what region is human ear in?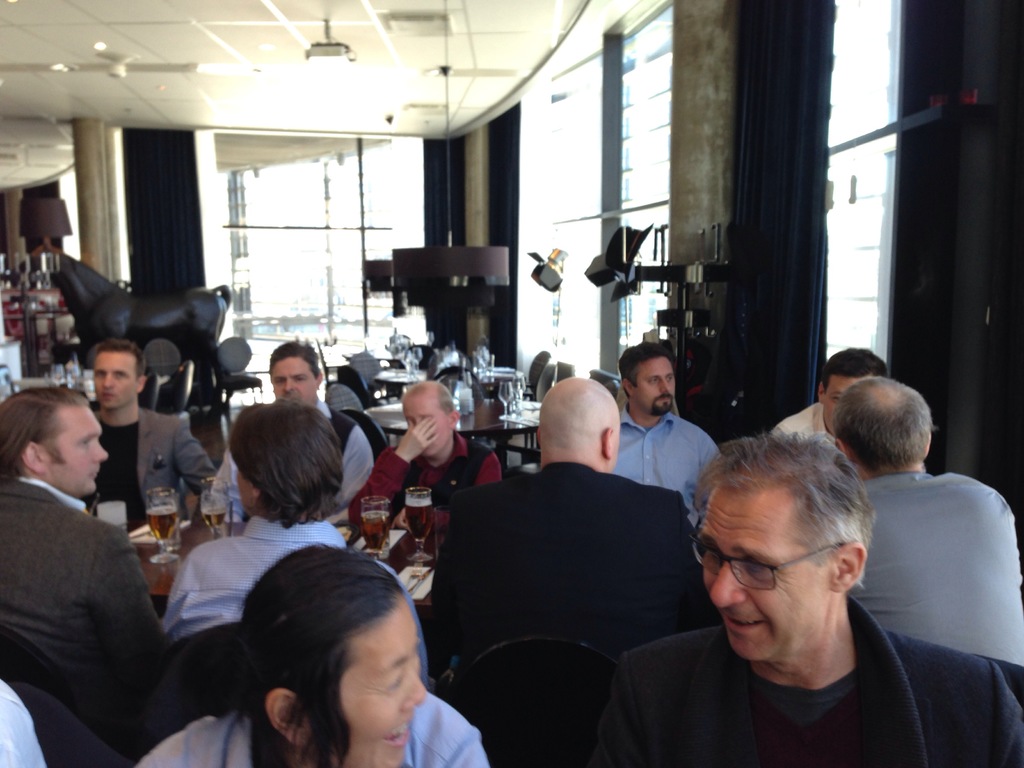
816:380:826:402.
